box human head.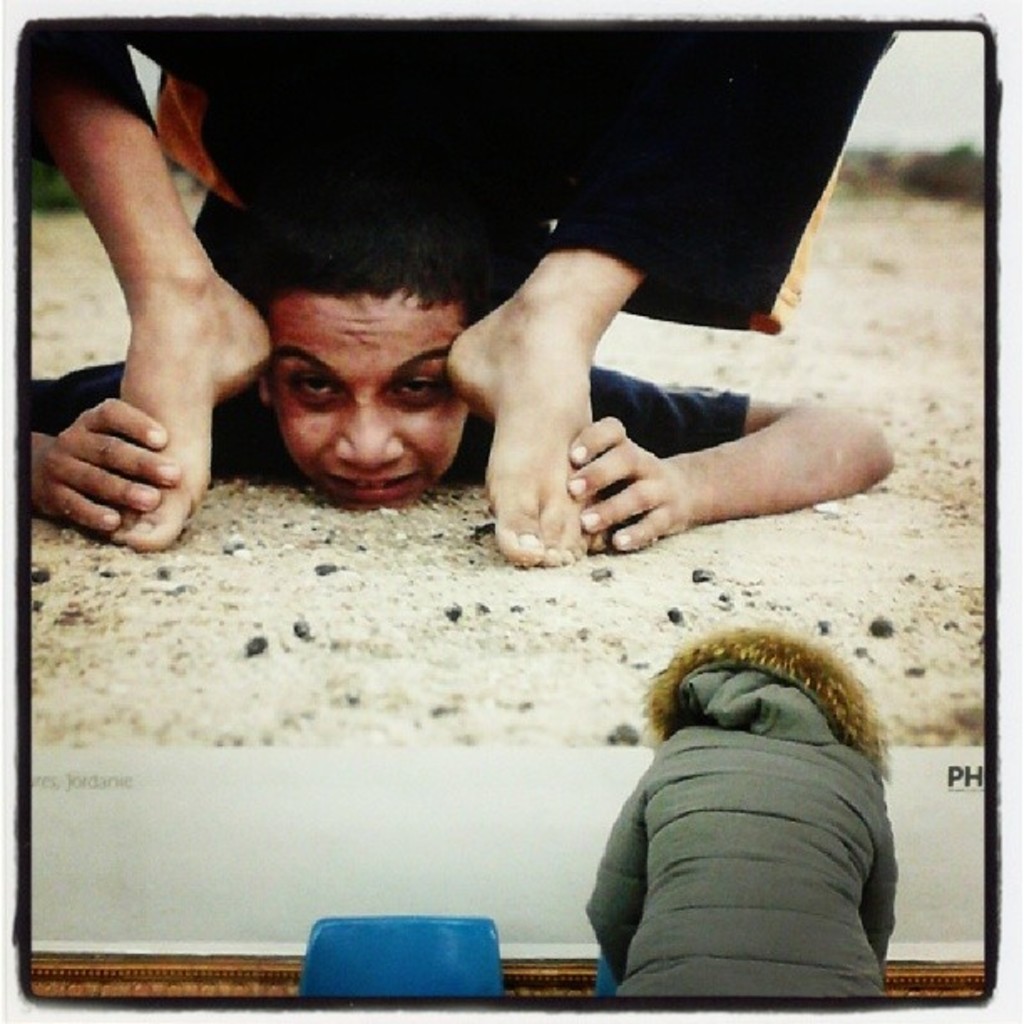
(x1=254, y1=281, x2=474, y2=510).
